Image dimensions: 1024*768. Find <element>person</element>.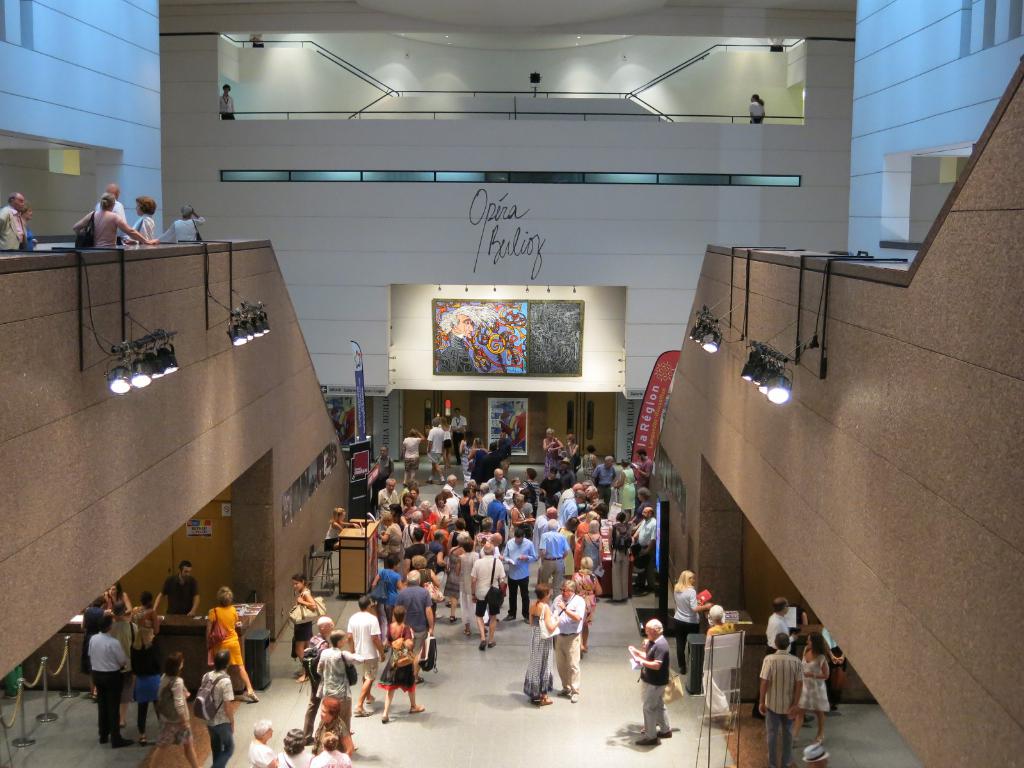
<bbox>249, 29, 265, 49</bbox>.
